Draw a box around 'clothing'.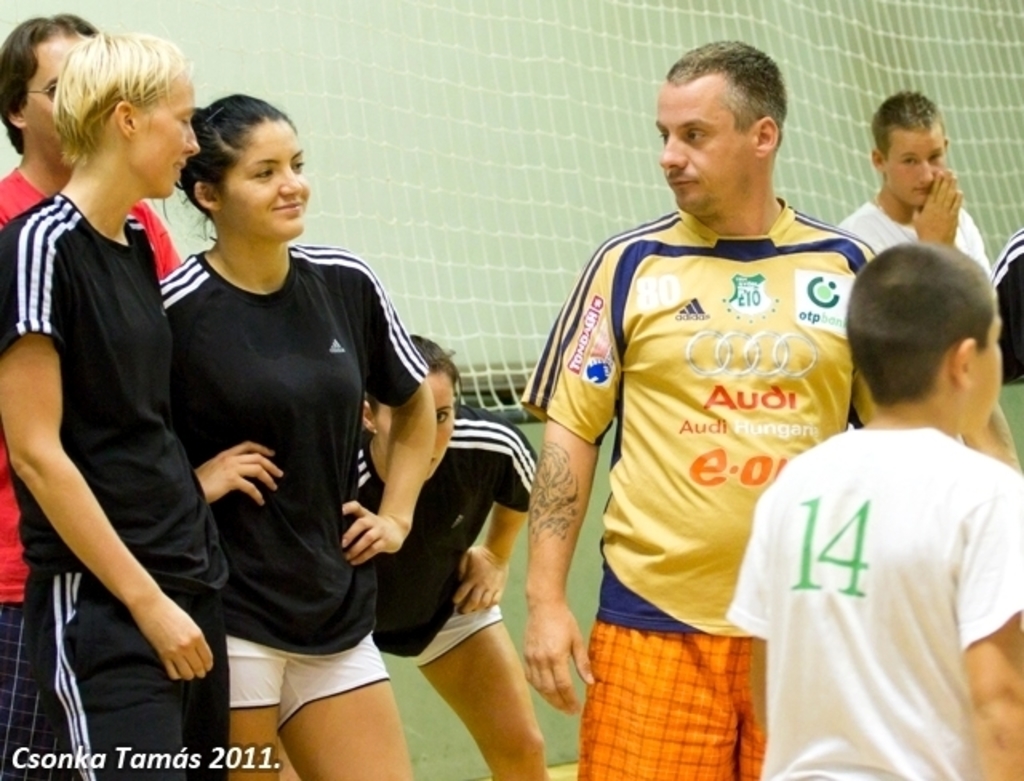
bbox=(830, 192, 990, 272).
